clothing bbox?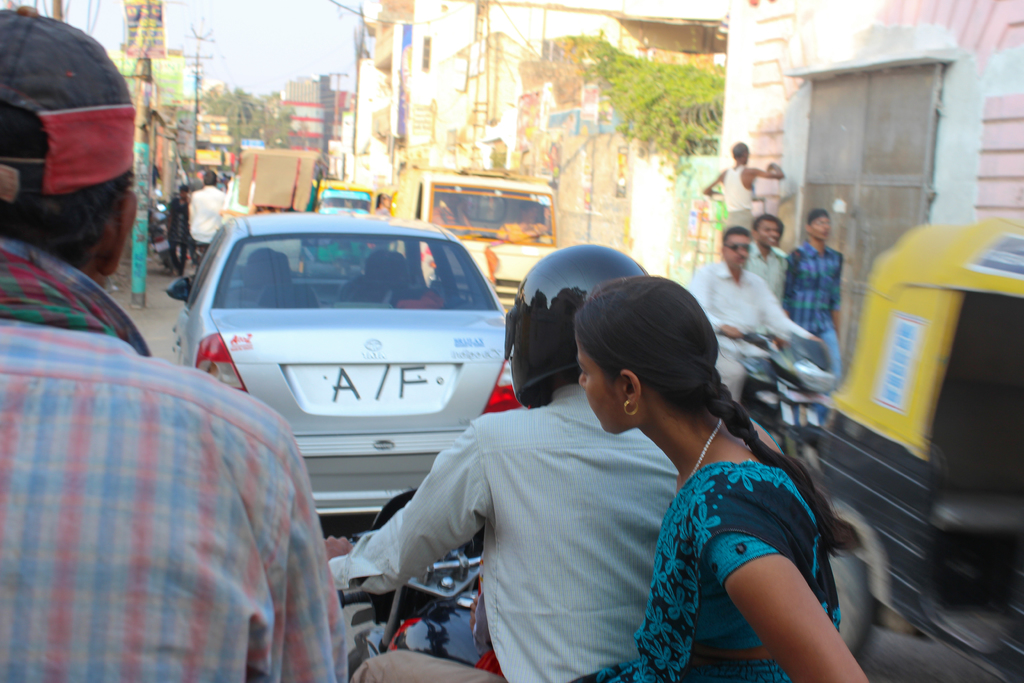
bbox(777, 234, 847, 397)
